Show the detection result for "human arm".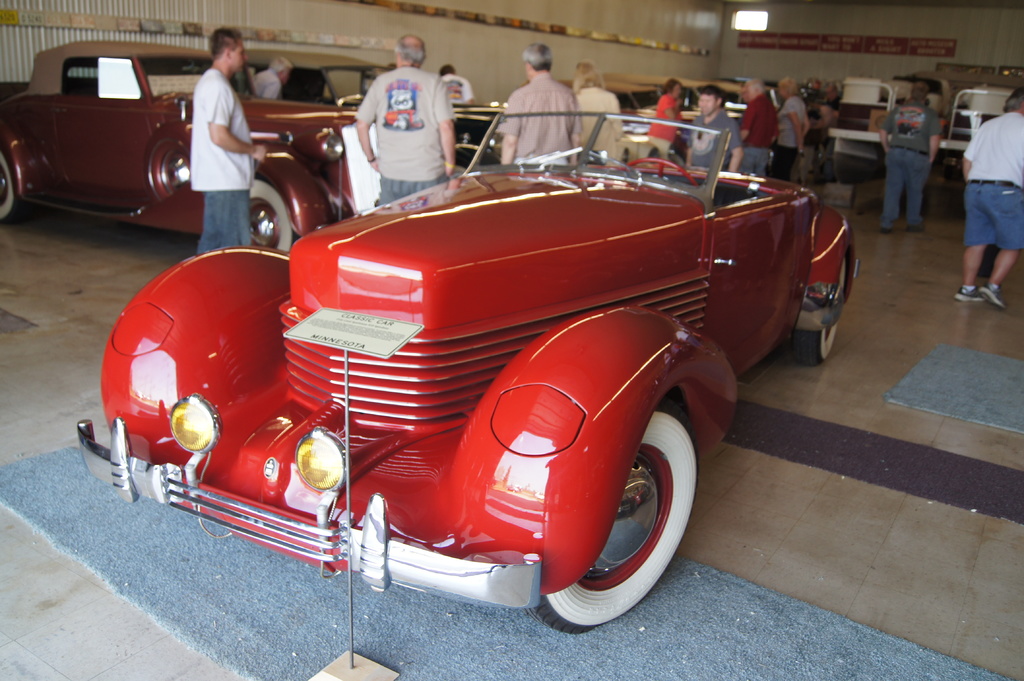
959,126,975,177.
